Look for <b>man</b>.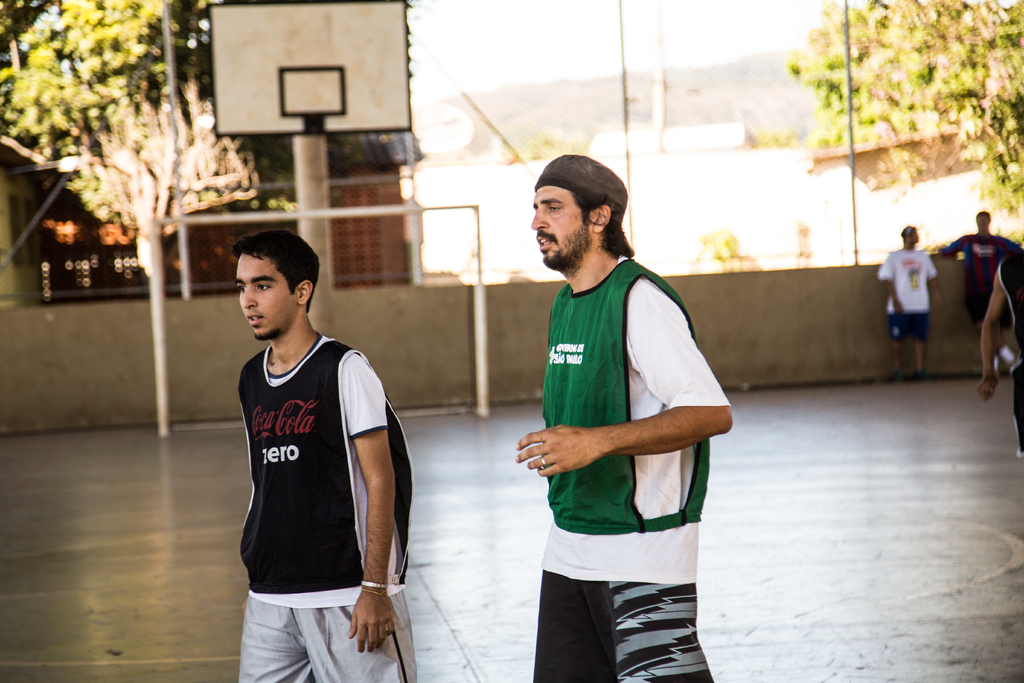
Found: pyautogui.locateOnScreen(874, 226, 943, 381).
